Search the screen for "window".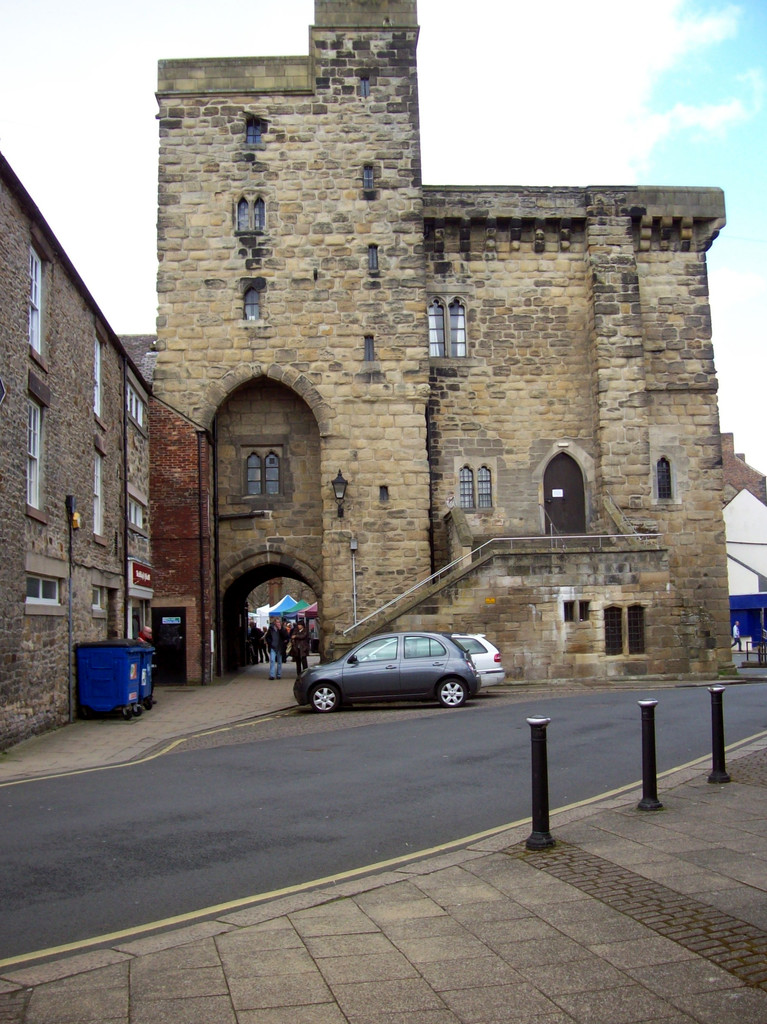
Found at 22, 571, 66, 602.
